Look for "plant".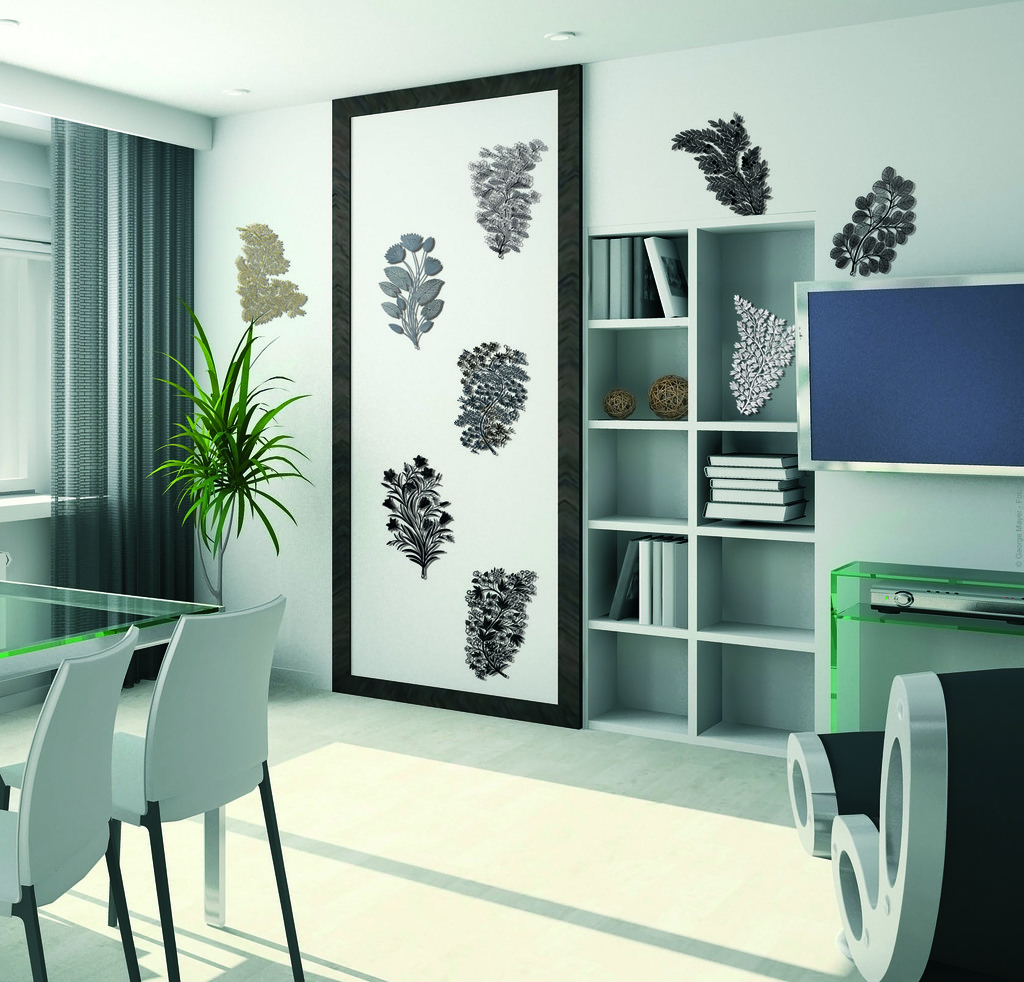
Found: bbox=[378, 449, 461, 575].
